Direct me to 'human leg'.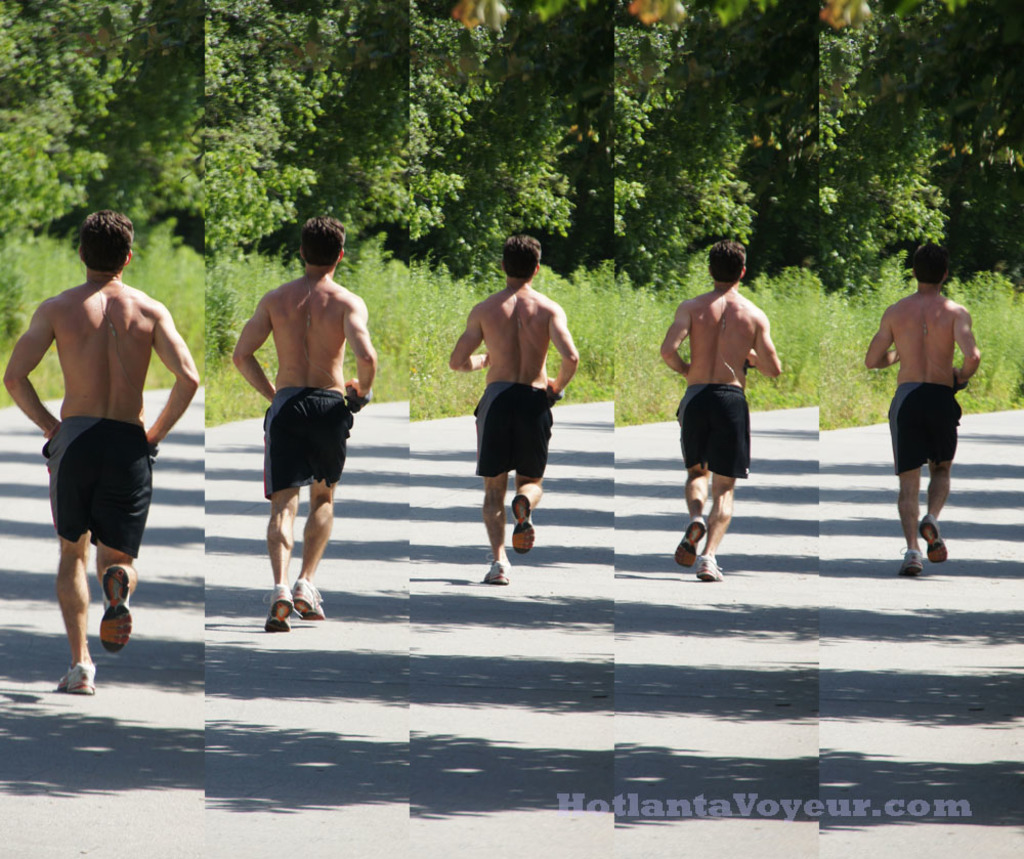
Direction: BBox(99, 410, 146, 651).
